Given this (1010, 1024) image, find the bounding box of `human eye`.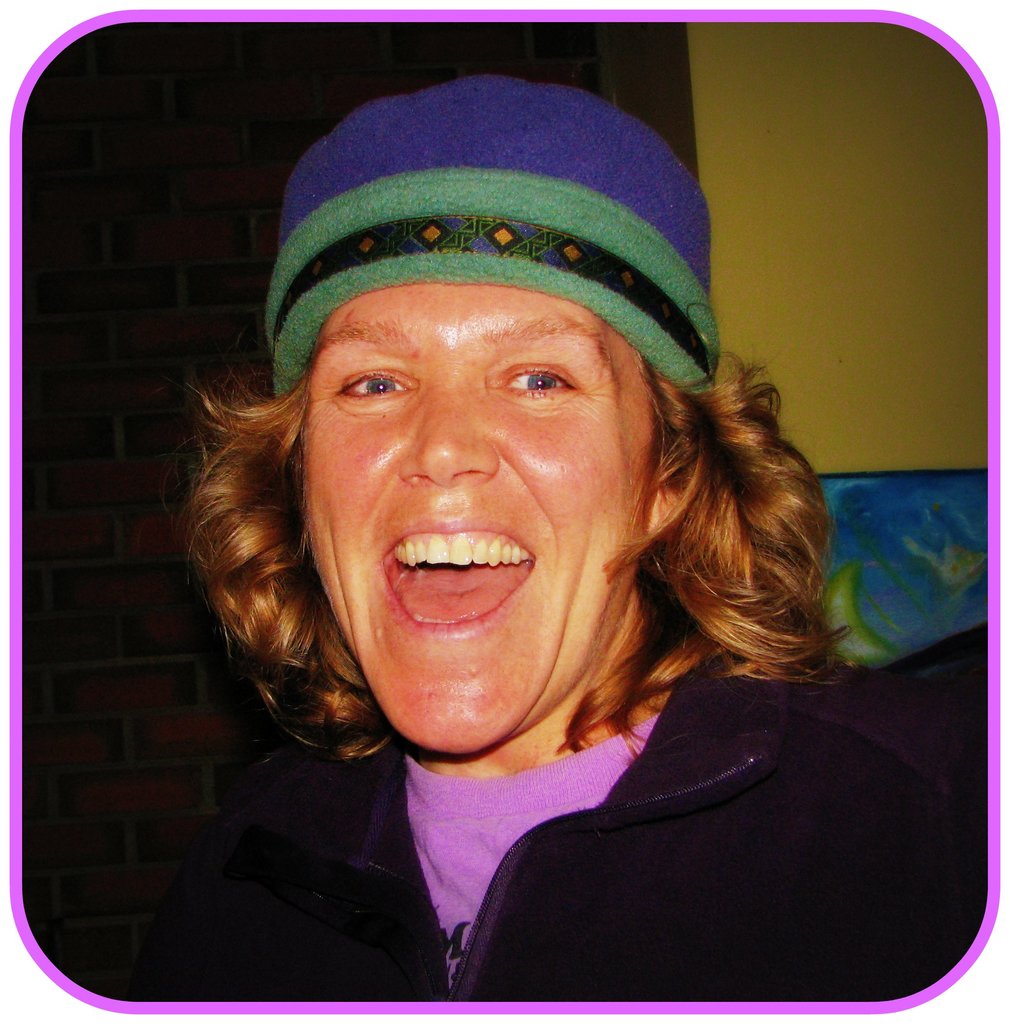
[x1=486, y1=328, x2=619, y2=429].
